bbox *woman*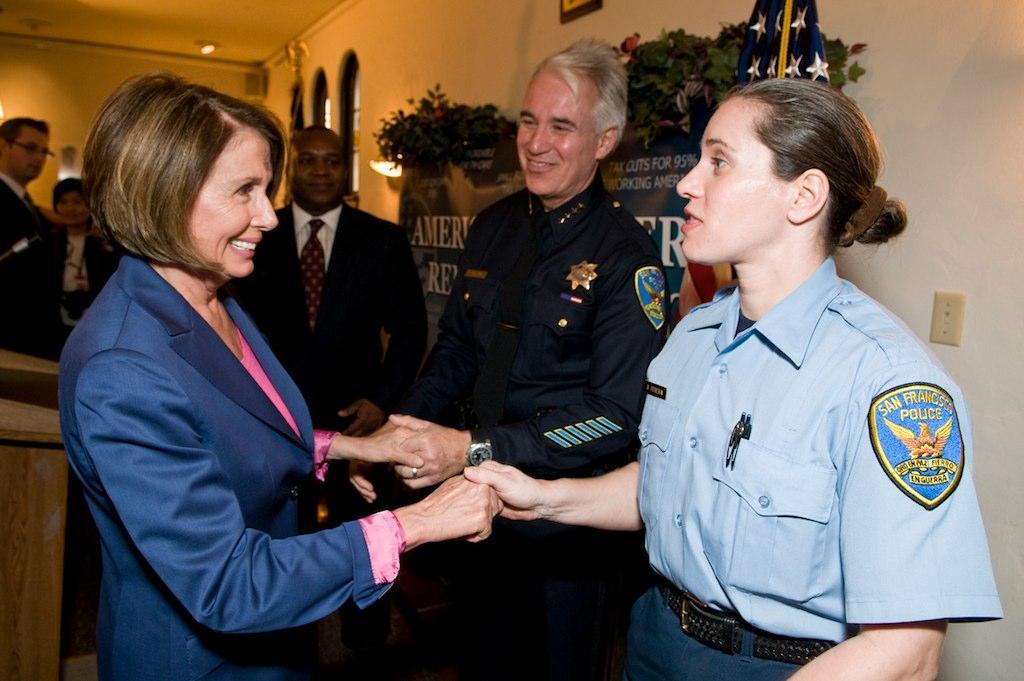
region(465, 74, 1002, 680)
